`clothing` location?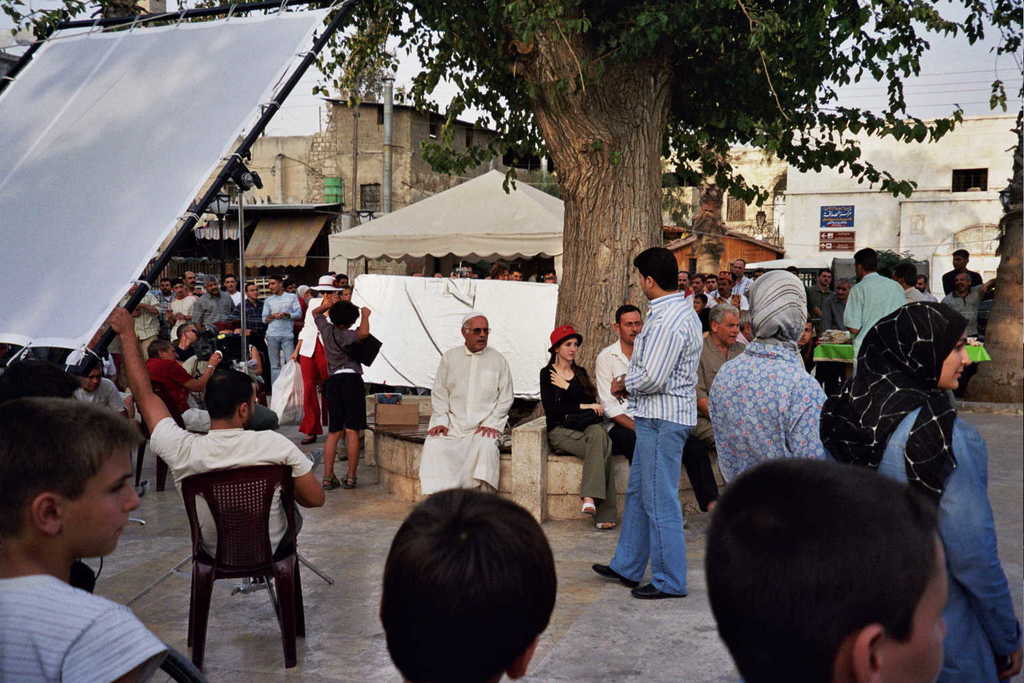
crop(941, 287, 981, 335)
